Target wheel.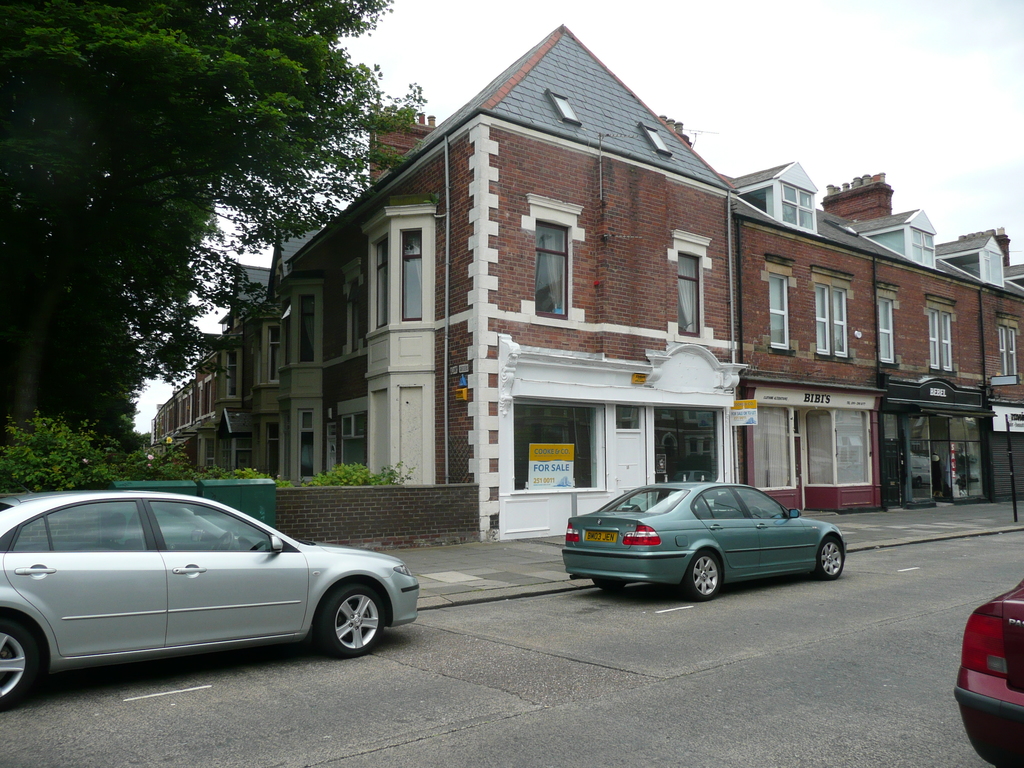
Target region: {"x1": 747, "y1": 506, "x2": 763, "y2": 521}.
